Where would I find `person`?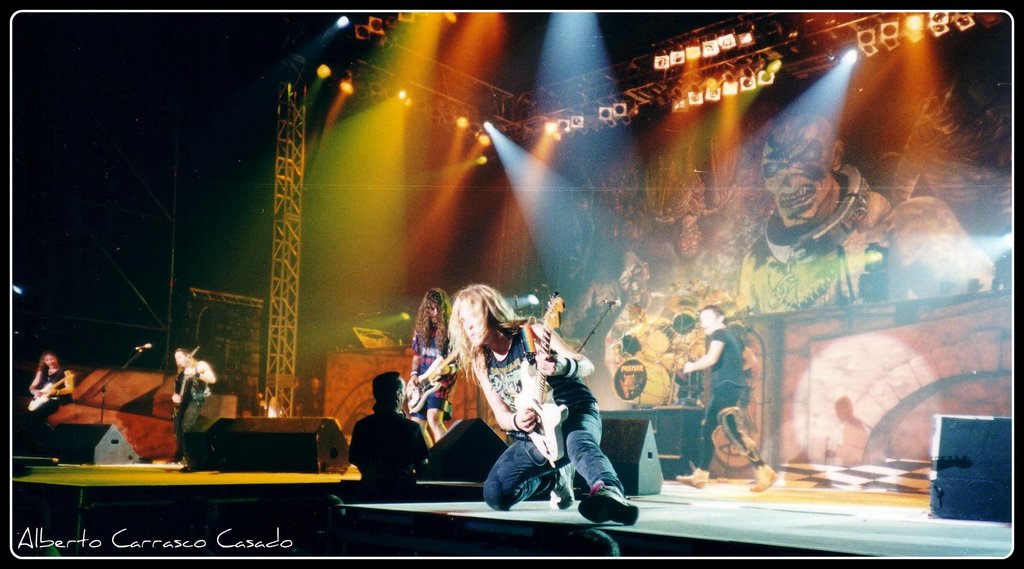
At select_region(675, 304, 780, 492).
